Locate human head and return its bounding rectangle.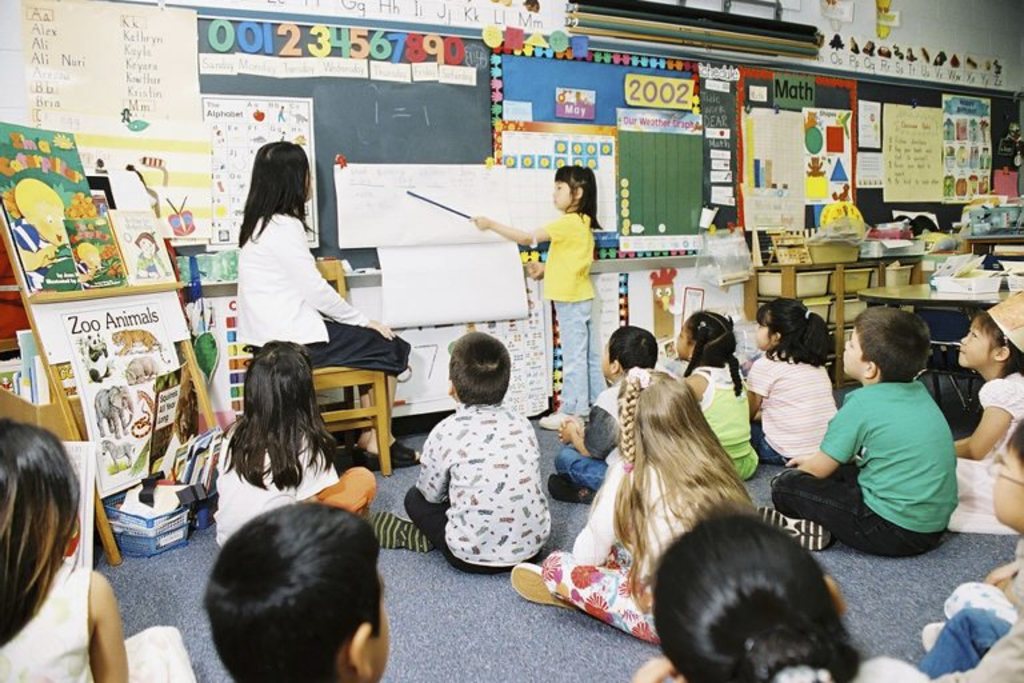
BBox(0, 410, 80, 563).
